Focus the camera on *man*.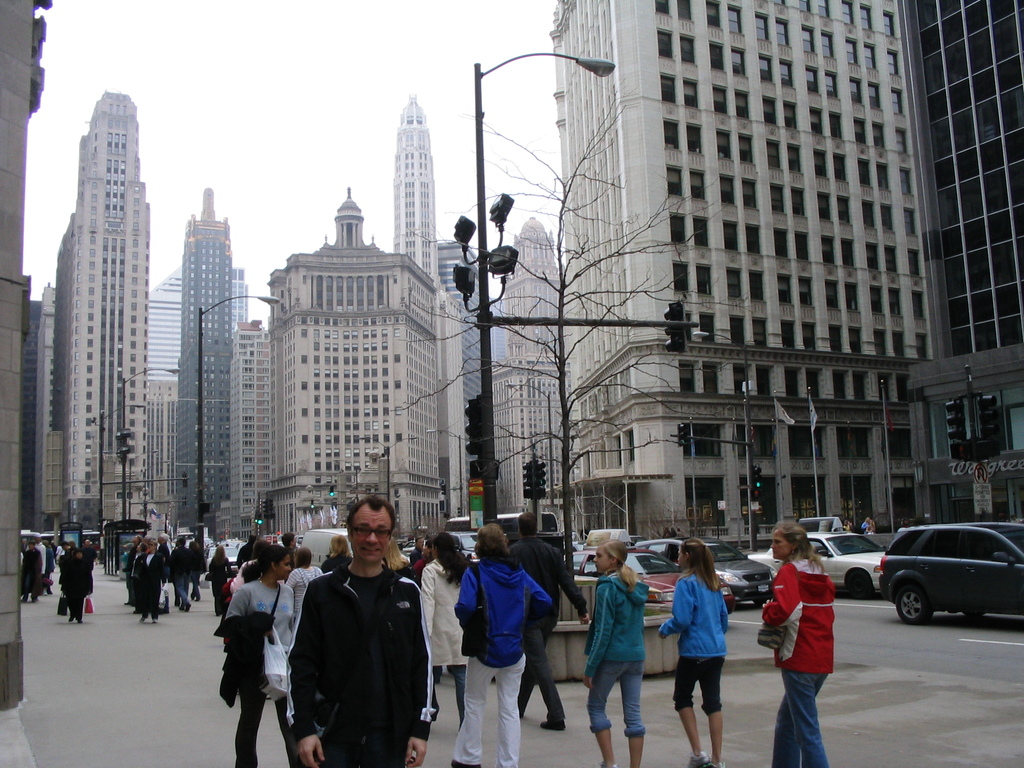
Focus region: select_region(283, 502, 434, 767).
